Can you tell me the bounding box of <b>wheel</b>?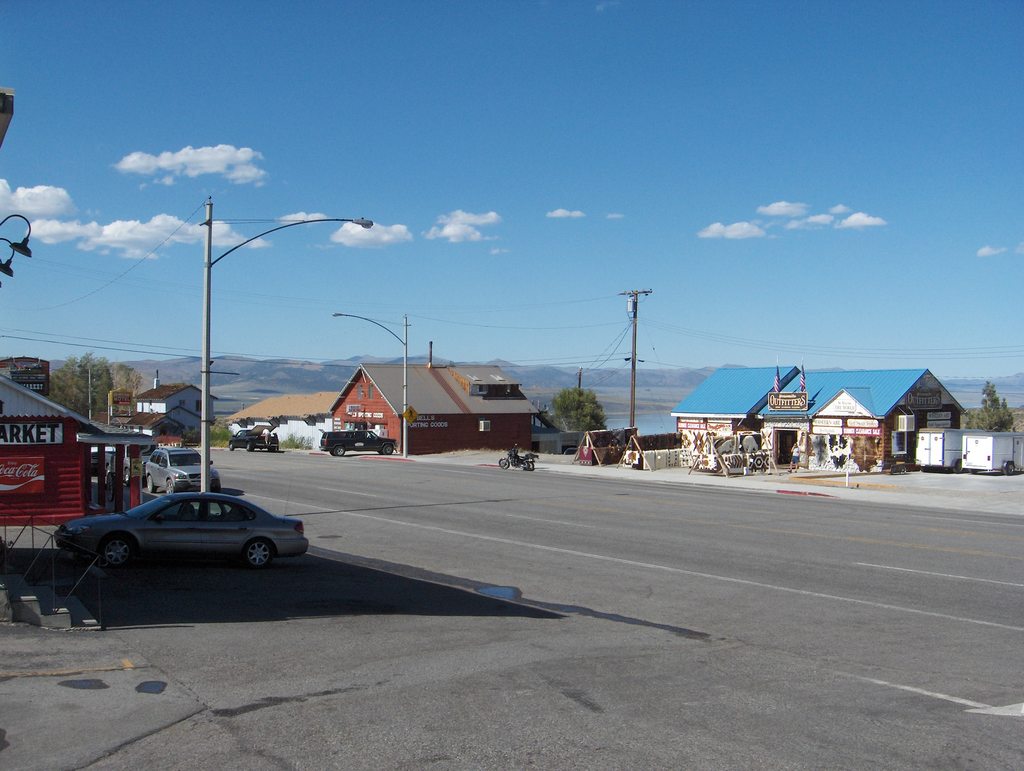
(left=333, top=443, right=350, bottom=457).
